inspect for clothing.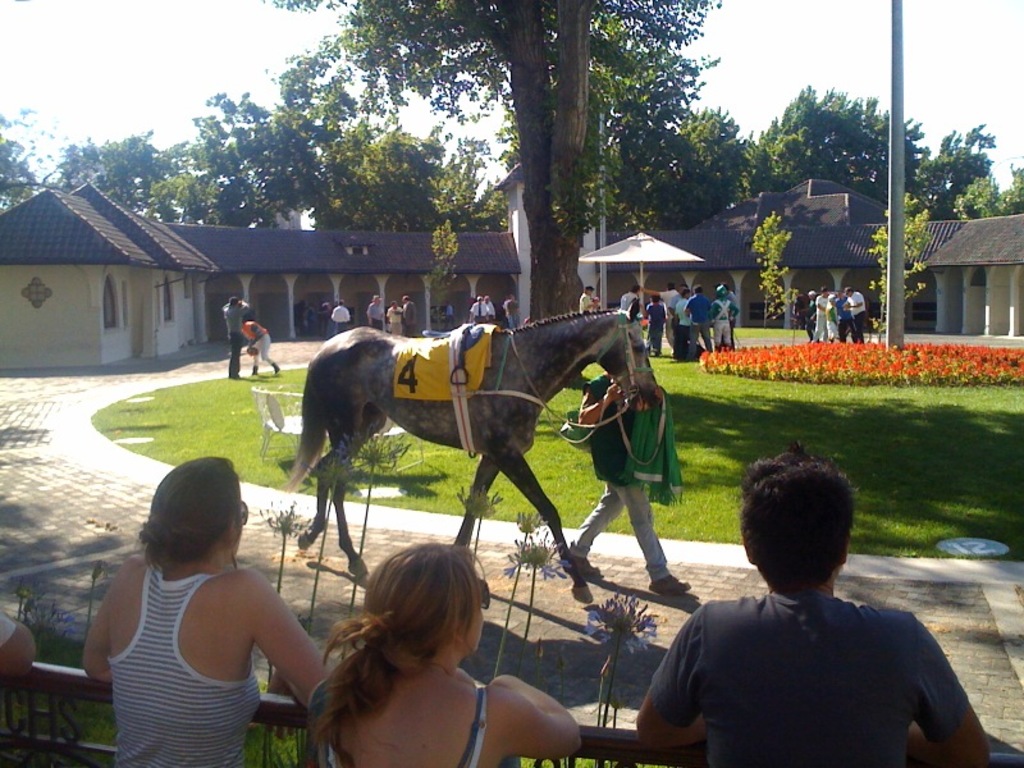
Inspection: <region>0, 609, 17, 646</region>.
